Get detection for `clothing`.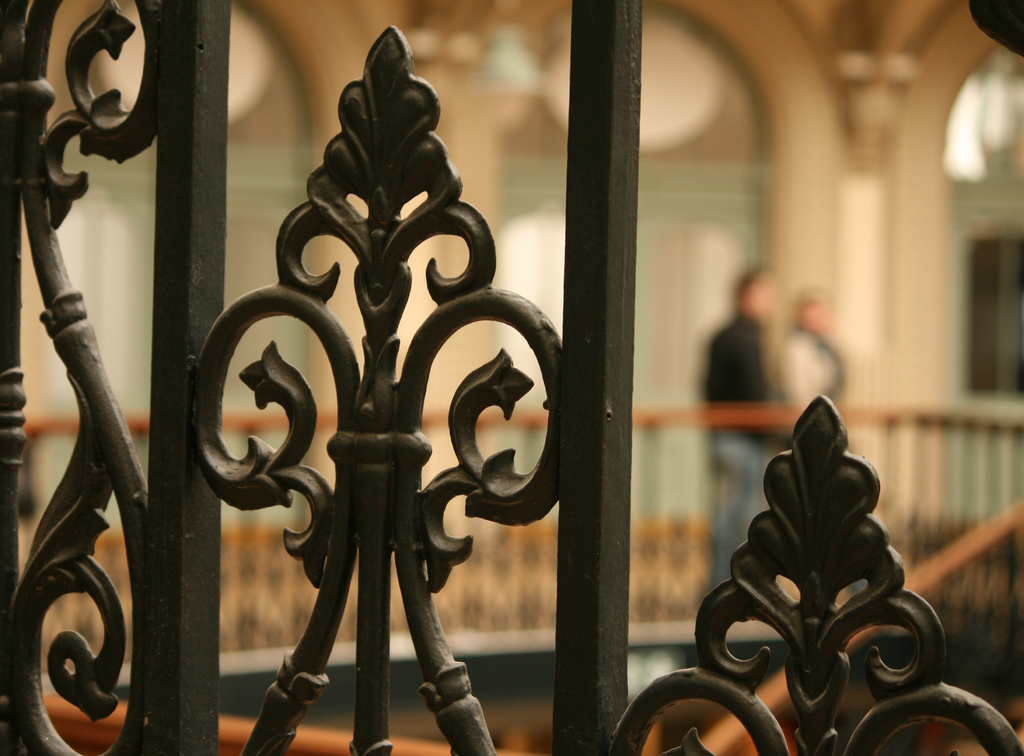
Detection: x1=758 y1=332 x2=837 y2=441.
